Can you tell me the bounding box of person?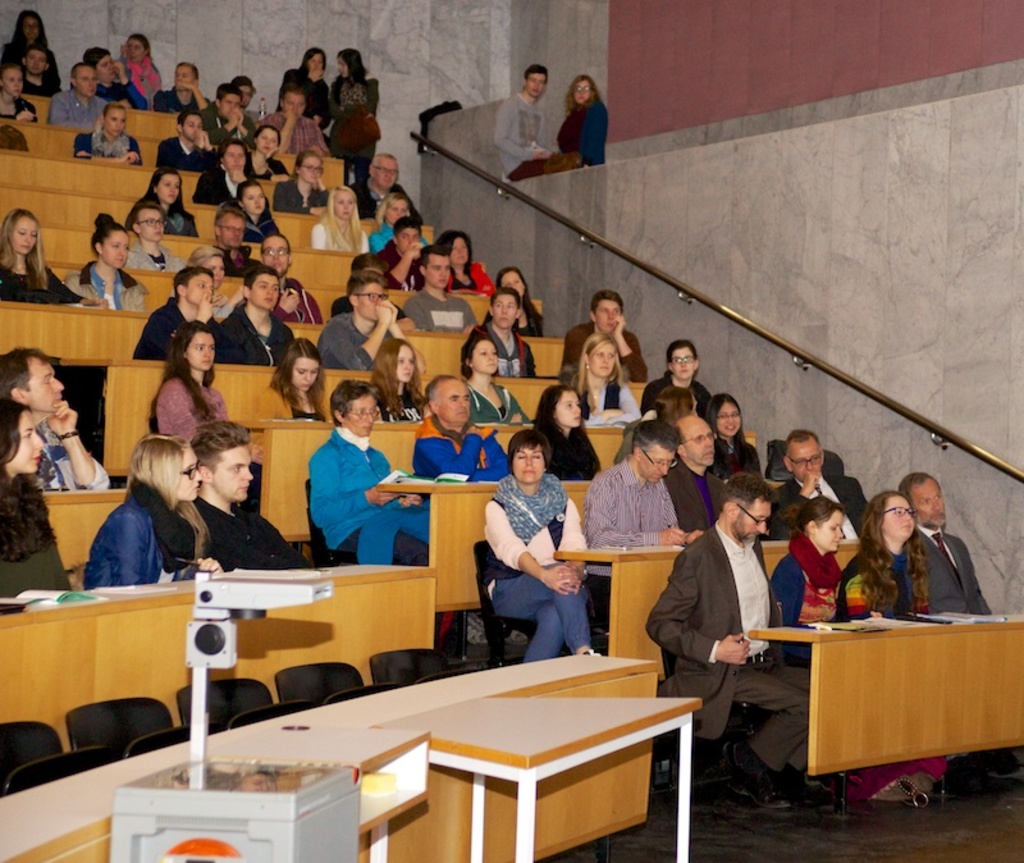
<bbox>489, 260, 545, 334</bbox>.
